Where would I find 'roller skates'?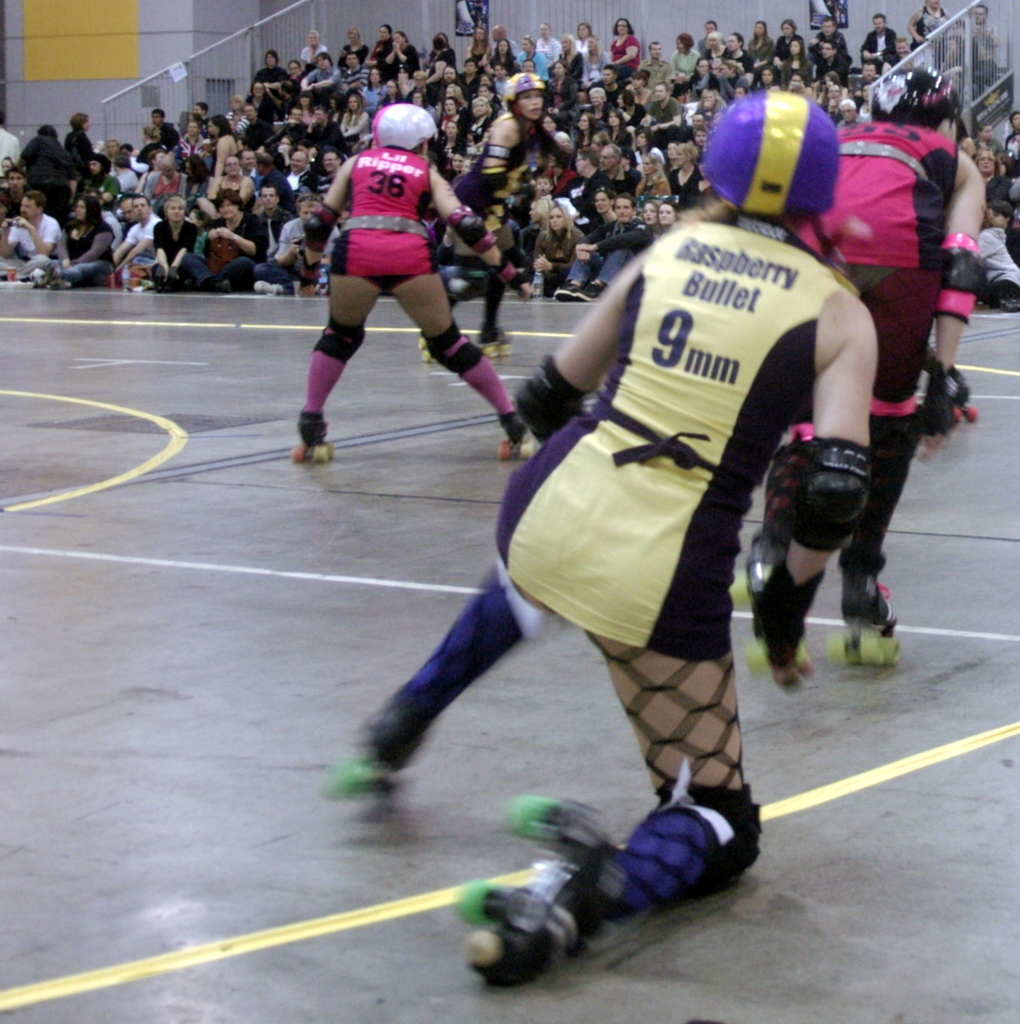
At {"left": 824, "top": 575, "right": 903, "bottom": 666}.
